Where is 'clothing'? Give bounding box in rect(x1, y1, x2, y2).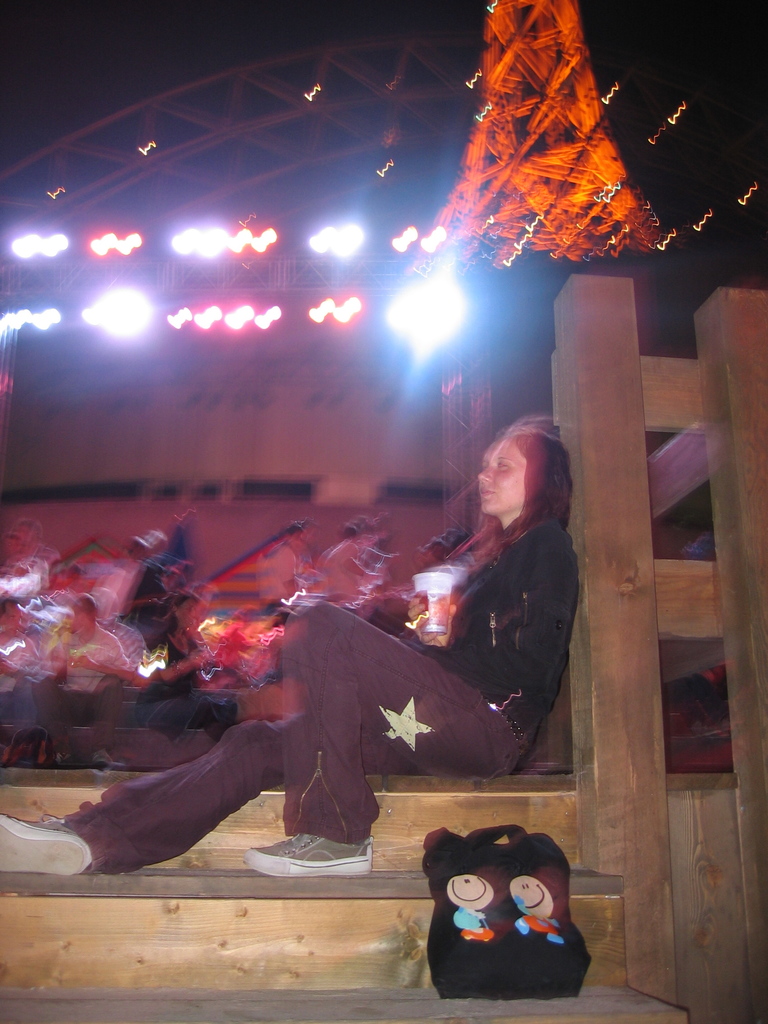
rect(56, 627, 123, 665).
